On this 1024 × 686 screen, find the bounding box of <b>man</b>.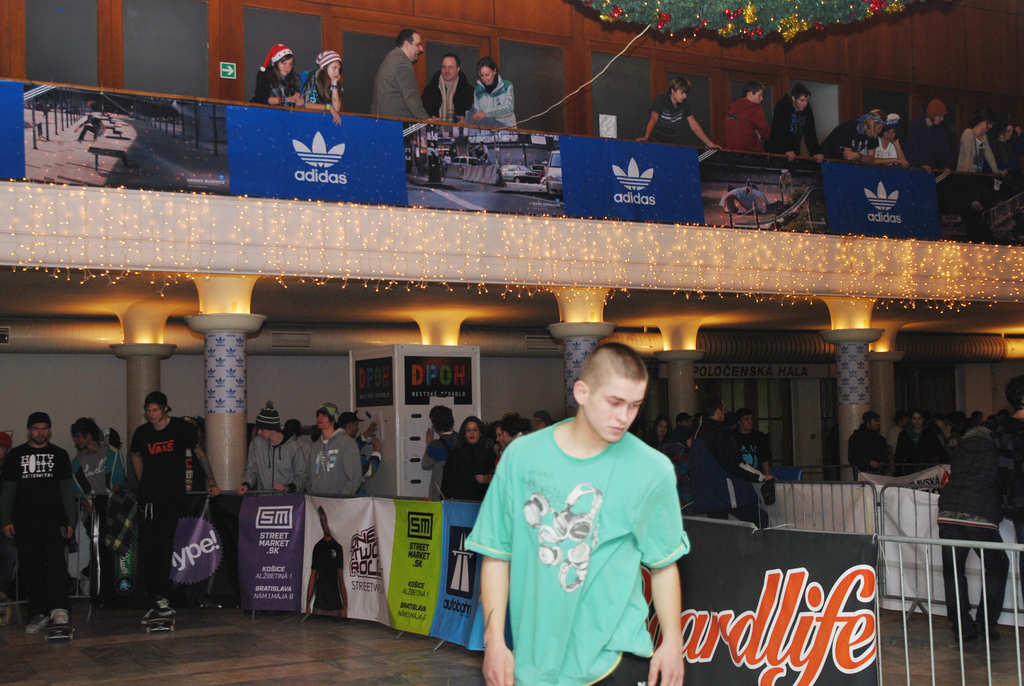
Bounding box: (x1=300, y1=400, x2=358, y2=500).
